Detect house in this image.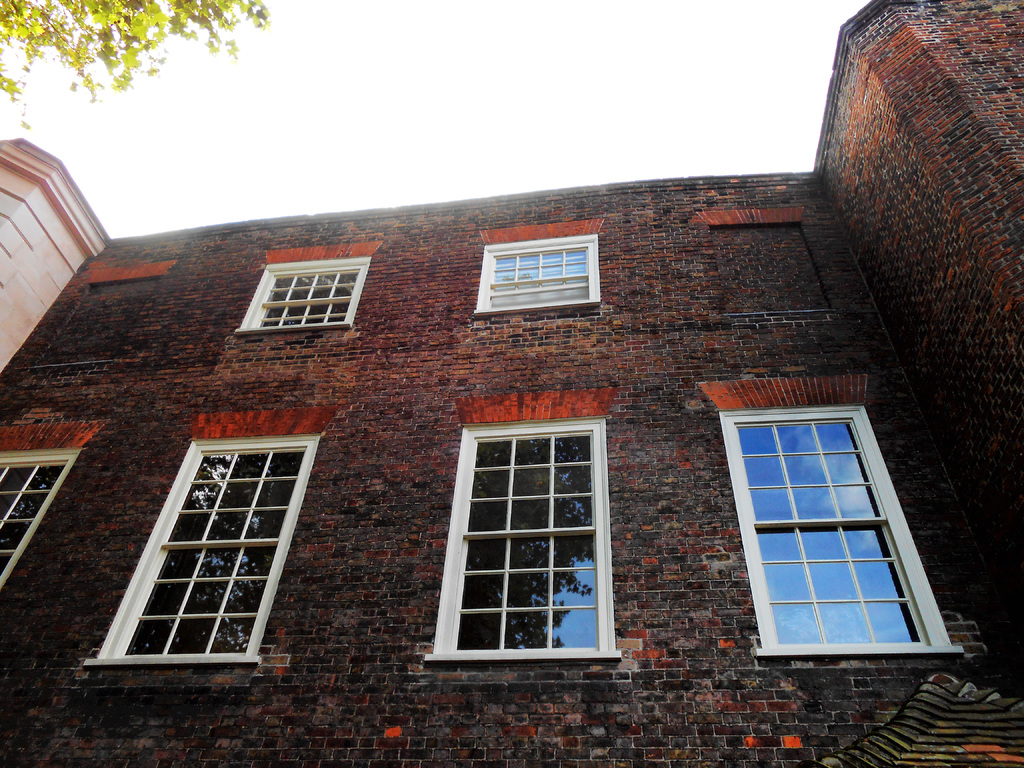
Detection: (0, 0, 1023, 767).
